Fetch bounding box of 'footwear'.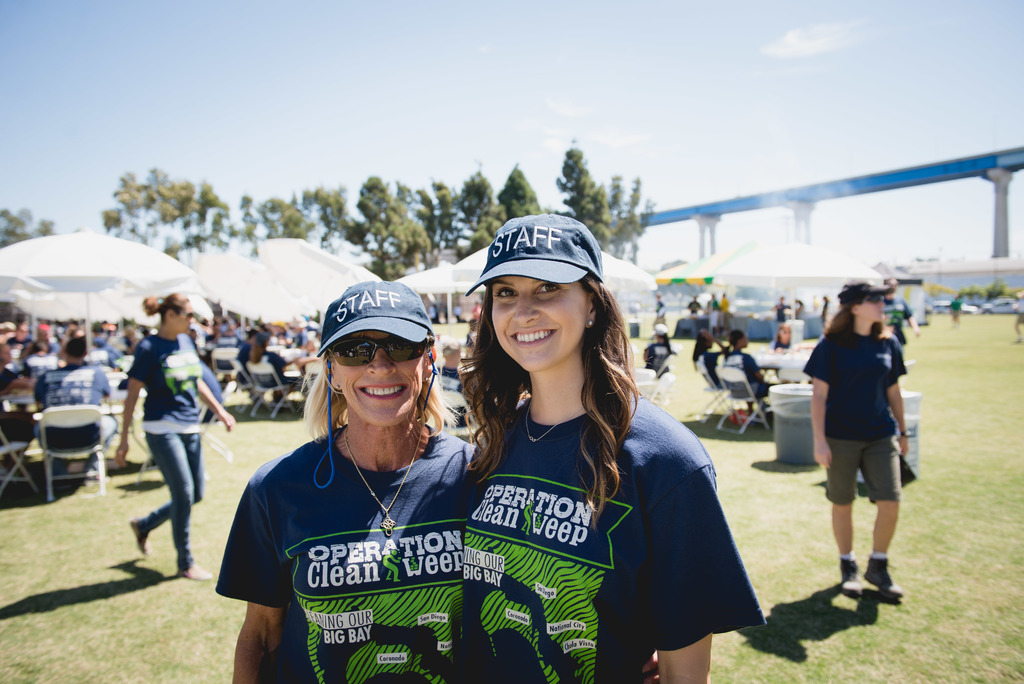
Bbox: box(838, 557, 904, 621).
